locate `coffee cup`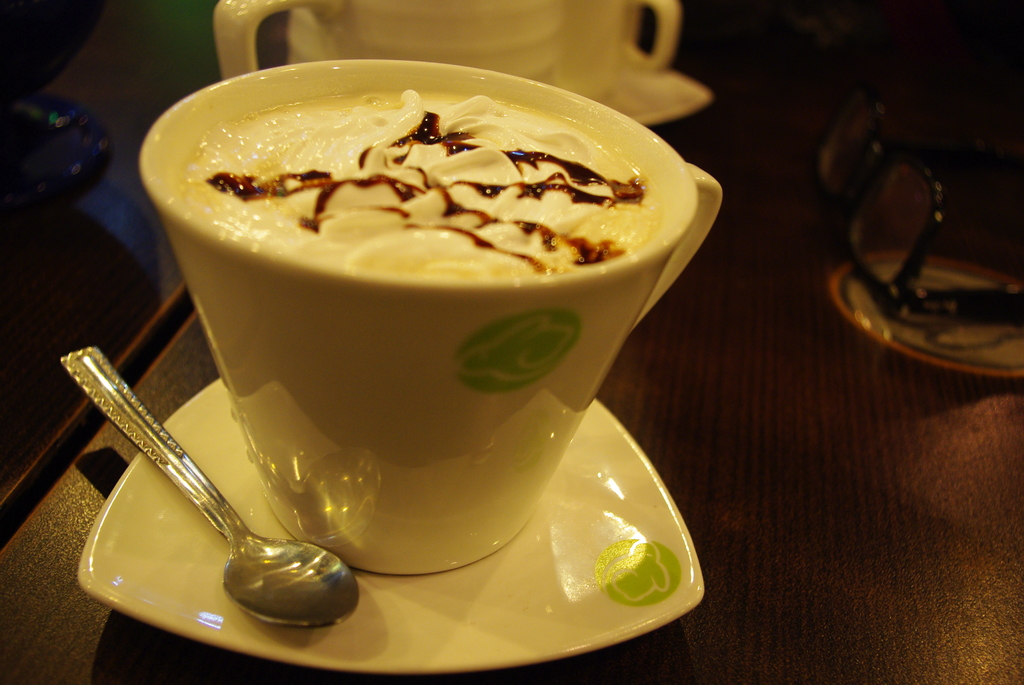
pyautogui.locateOnScreen(557, 0, 682, 79)
